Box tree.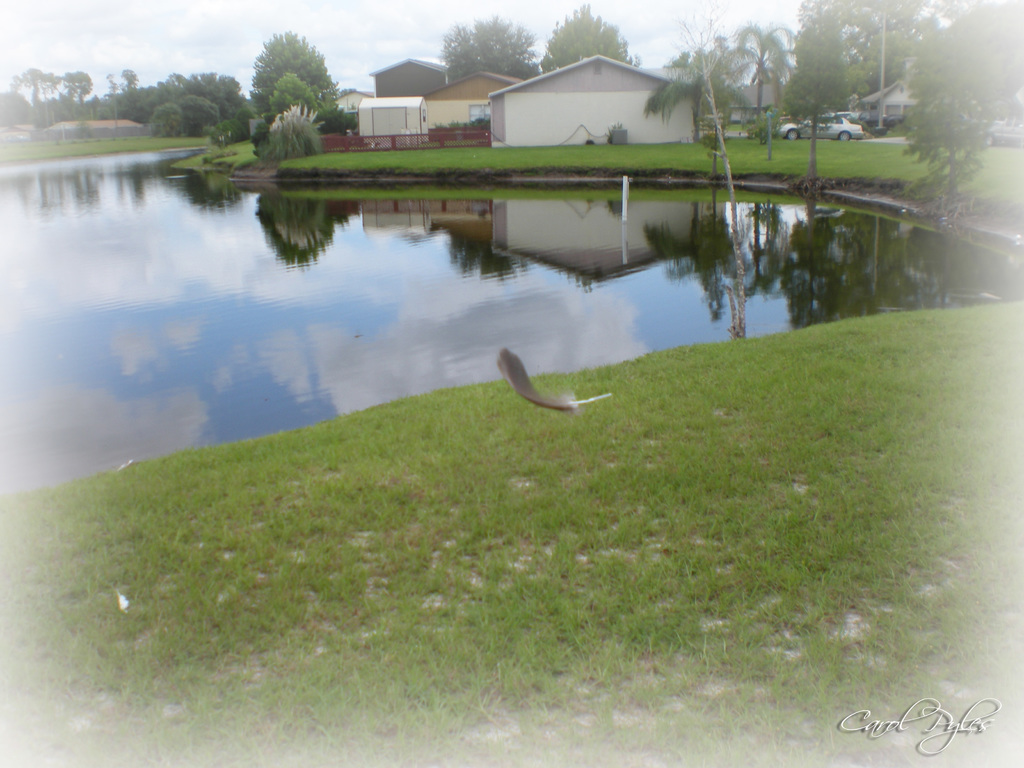
726, 19, 796, 141.
